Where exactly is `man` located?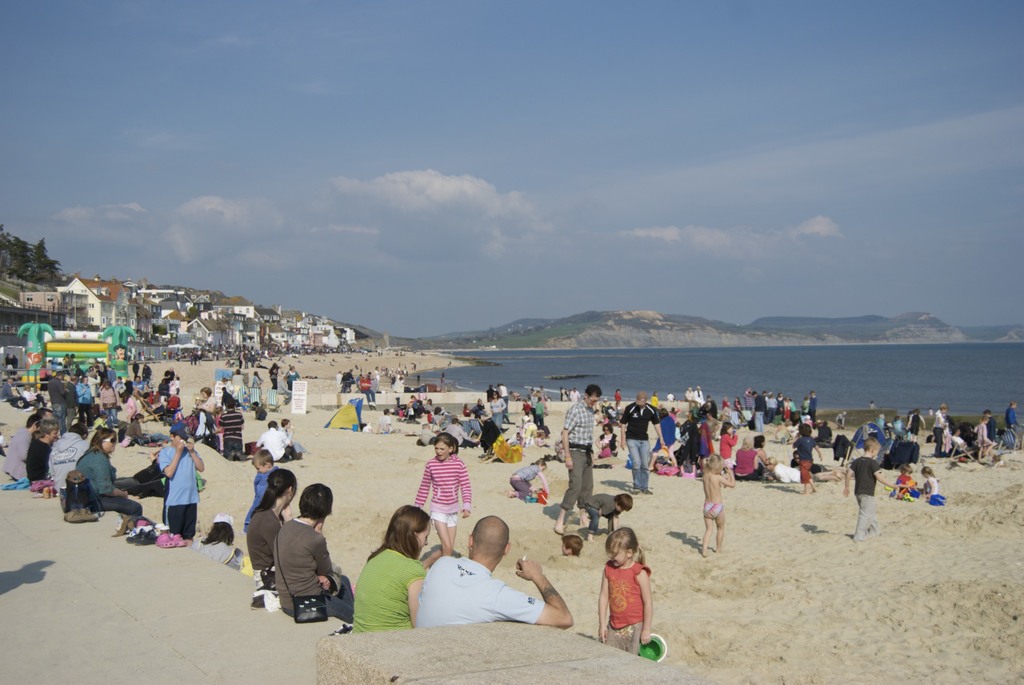
Its bounding box is <region>553, 382, 601, 536</region>.
